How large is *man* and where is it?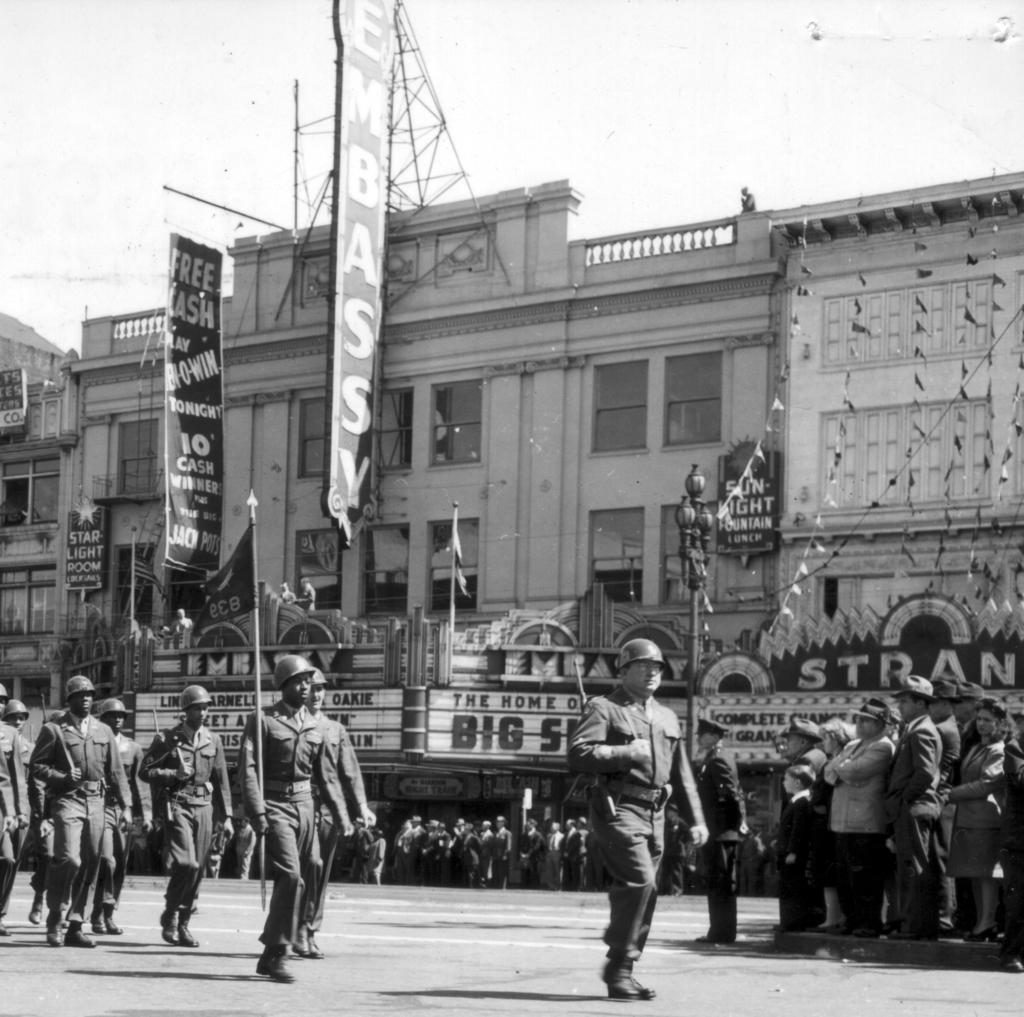
Bounding box: 140 692 235 946.
